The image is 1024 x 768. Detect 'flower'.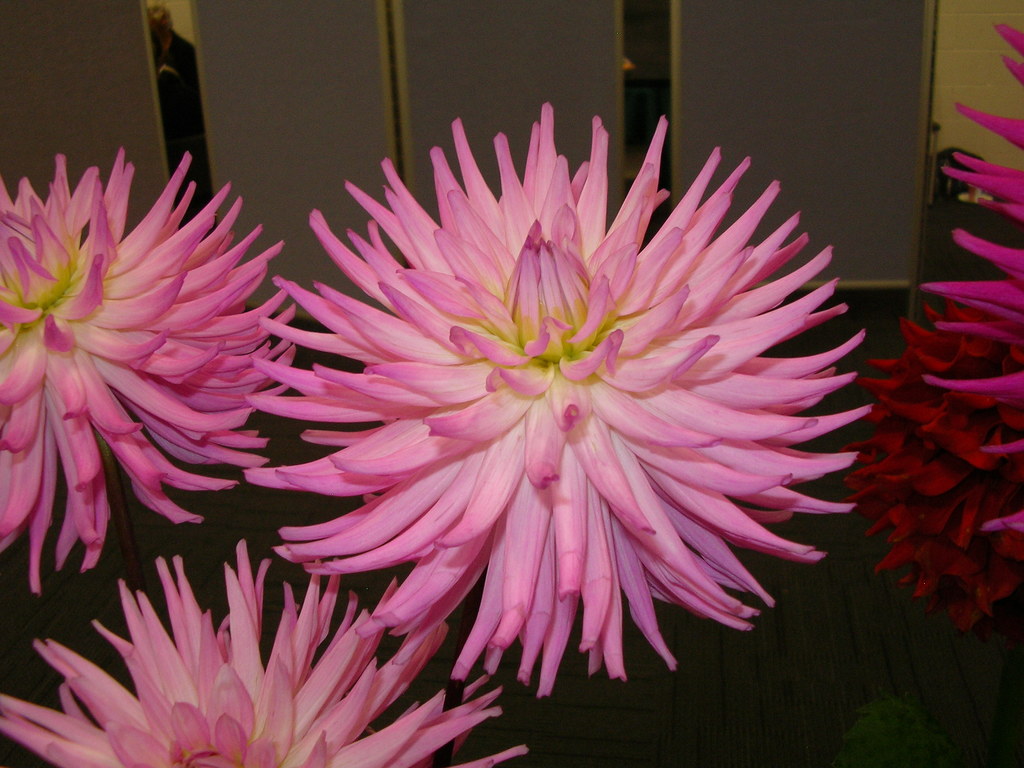
Detection: detection(0, 140, 291, 611).
